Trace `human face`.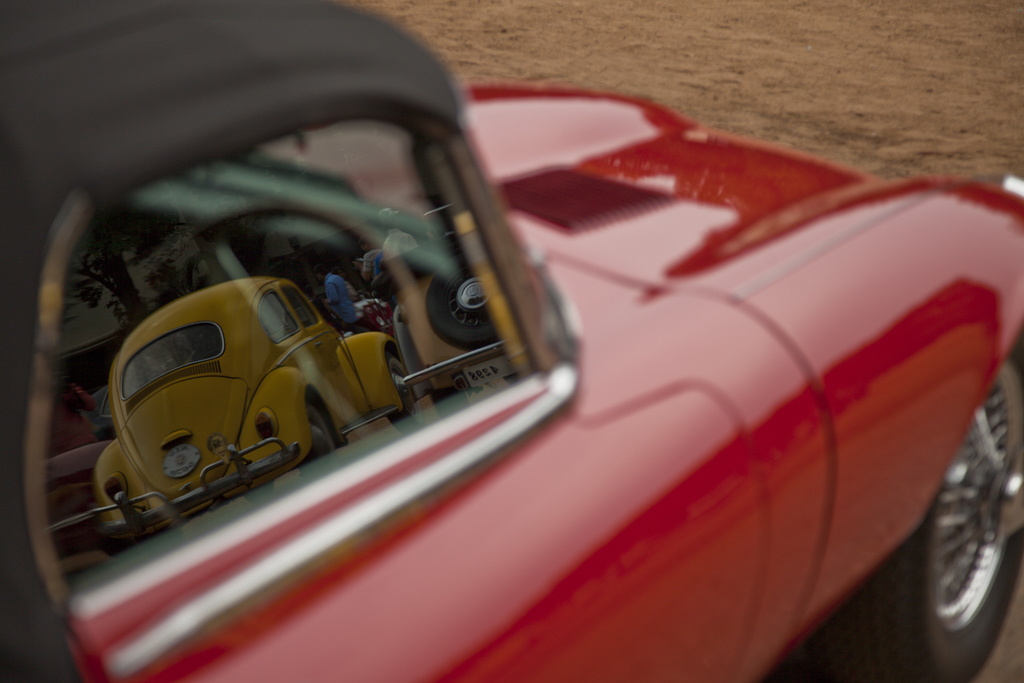
Traced to {"left": 310, "top": 255, "right": 331, "bottom": 284}.
